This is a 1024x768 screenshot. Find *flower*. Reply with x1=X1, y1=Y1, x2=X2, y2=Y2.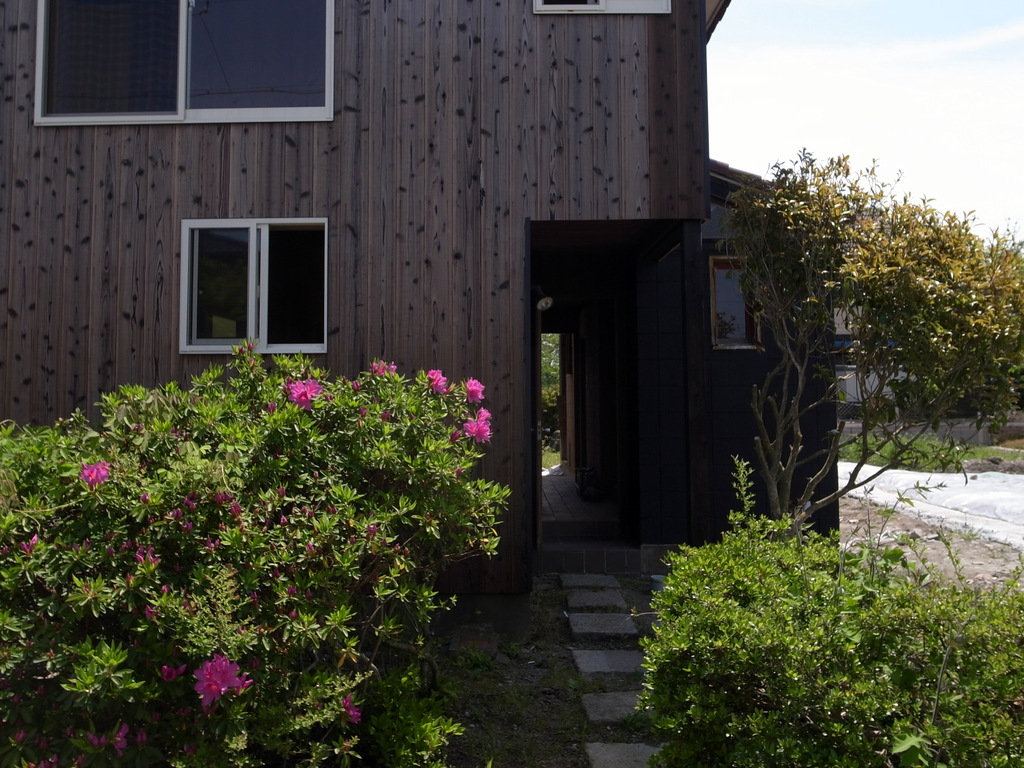
x1=341, y1=689, x2=362, y2=725.
